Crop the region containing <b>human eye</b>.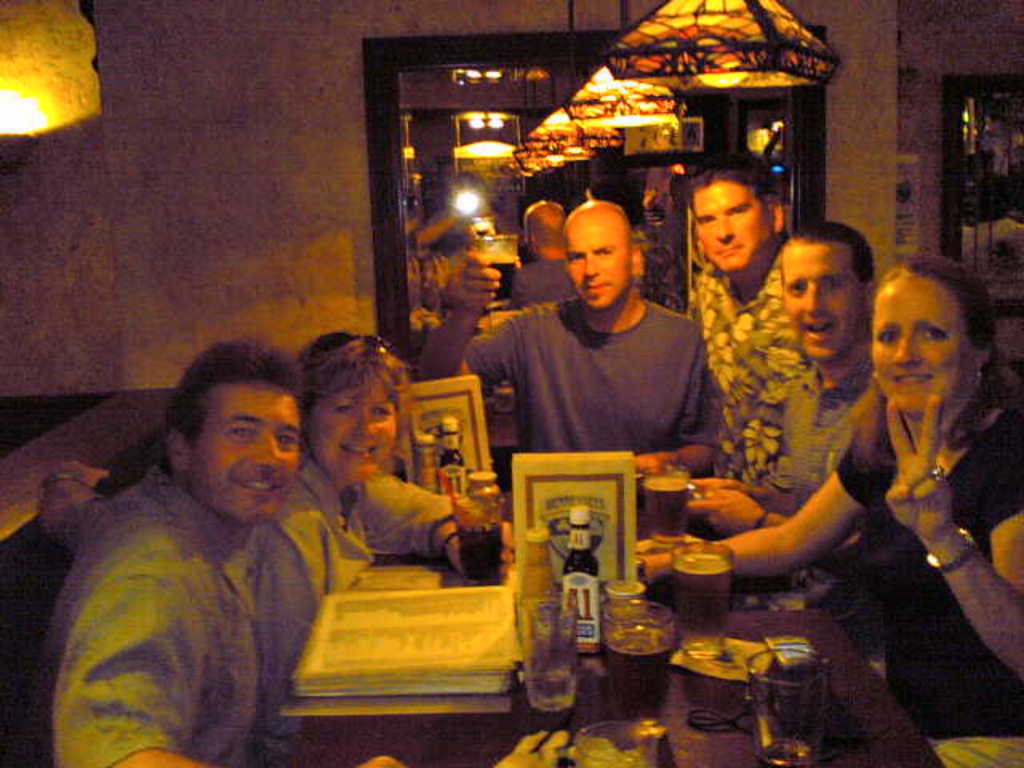
Crop region: left=373, top=406, right=392, bottom=421.
